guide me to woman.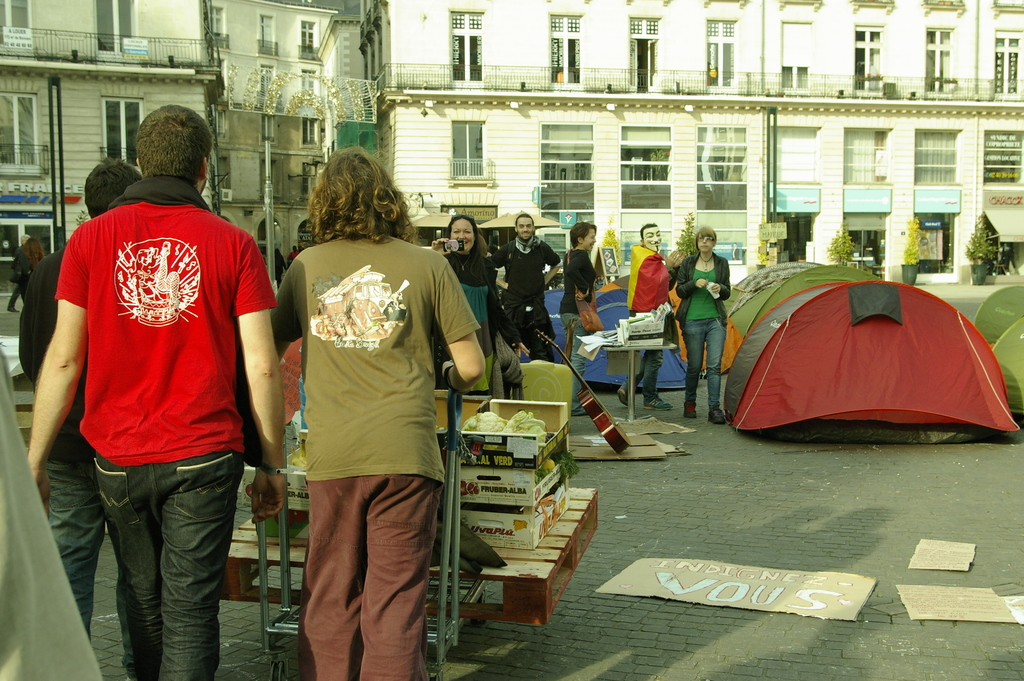
Guidance: 557:224:602:416.
